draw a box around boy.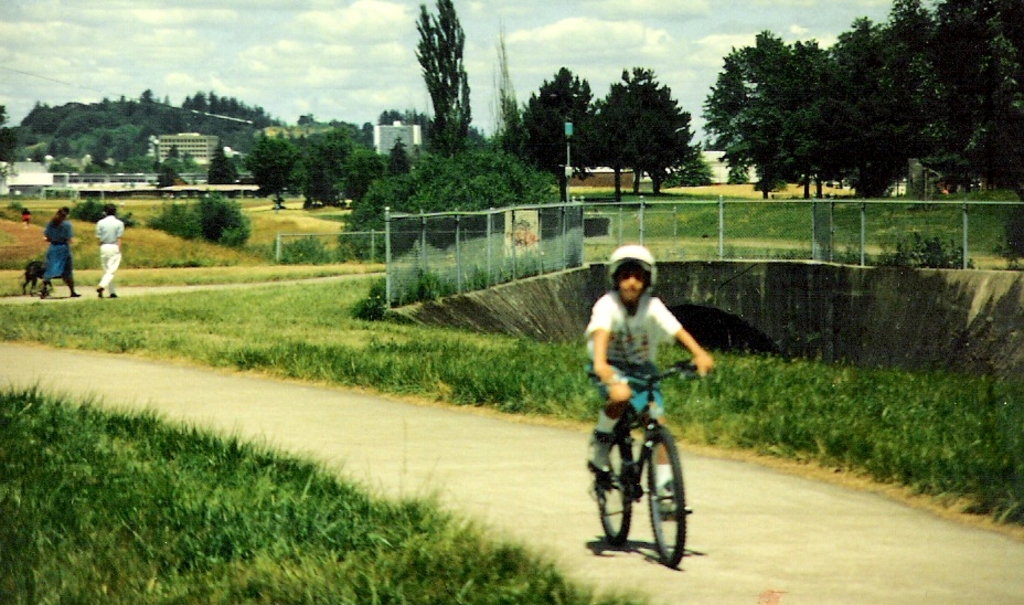
x1=93, y1=201, x2=130, y2=298.
